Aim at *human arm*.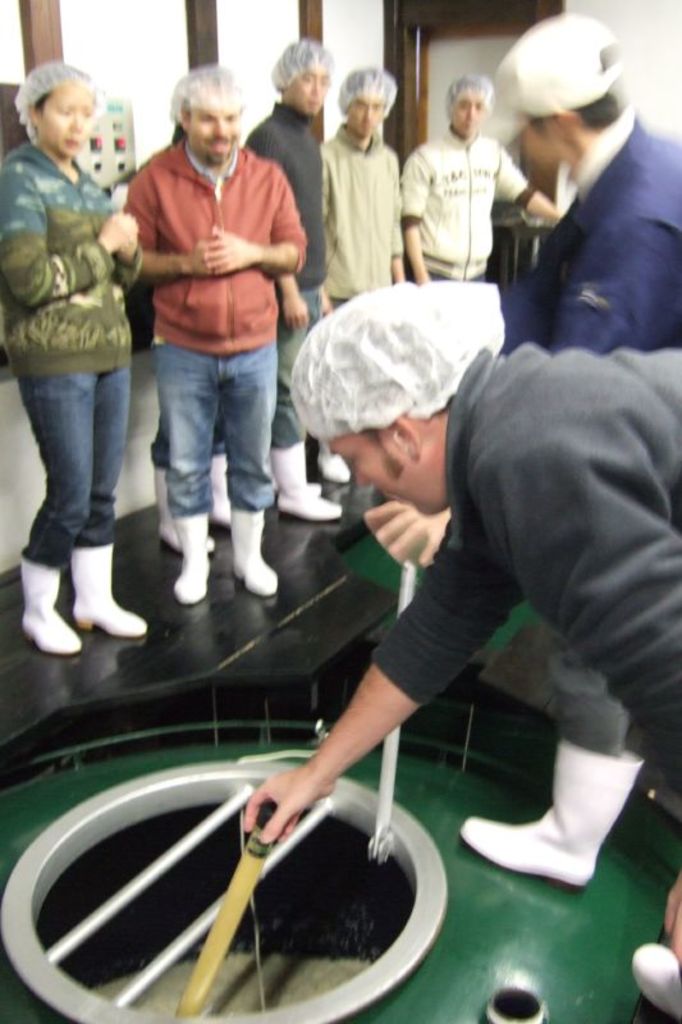
Aimed at [left=324, top=279, right=335, bottom=315].
